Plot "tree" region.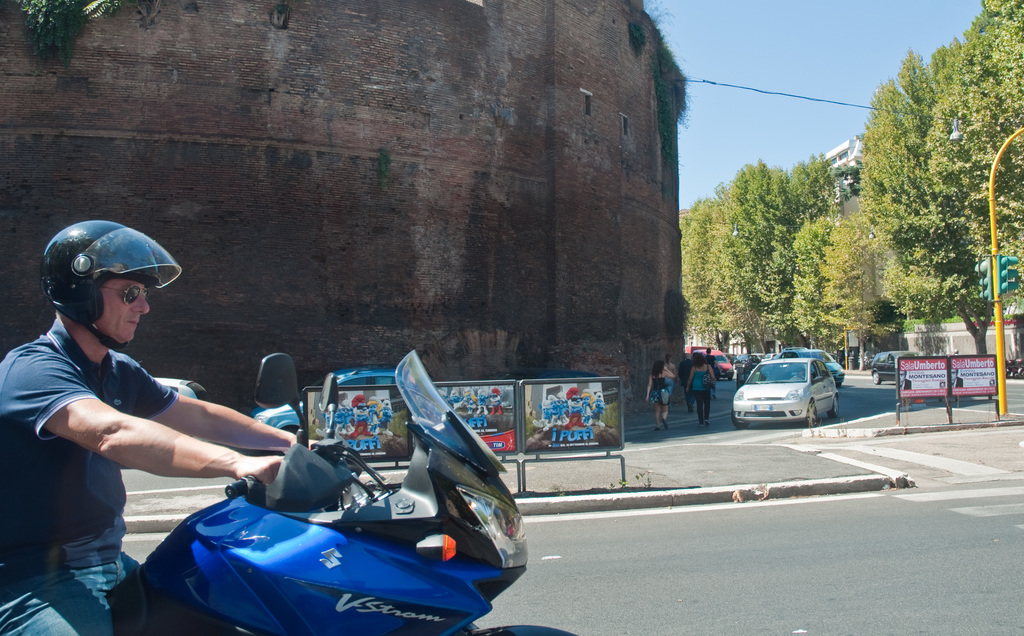
Plotted at x1=851, y1=48, x2=1007, y2=356.
